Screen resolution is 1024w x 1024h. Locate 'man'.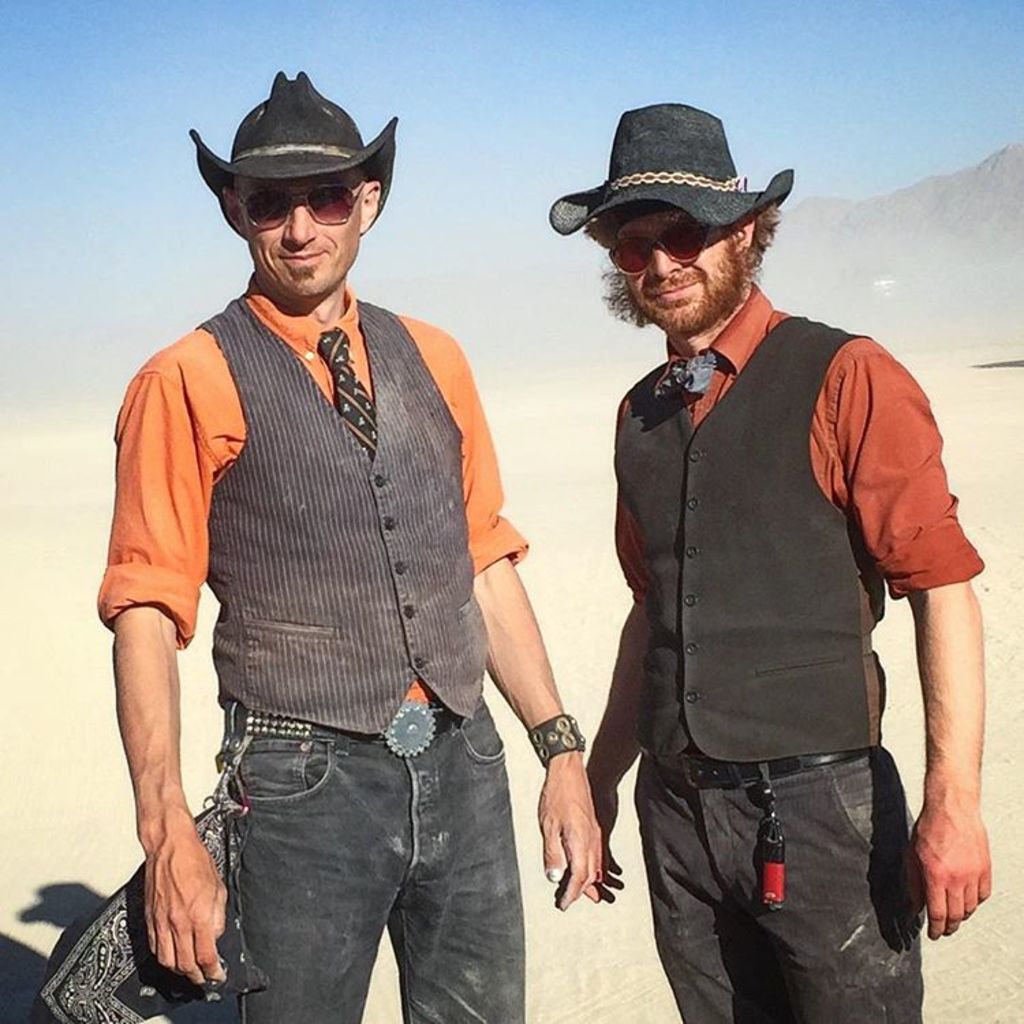
bbox=(91, 61, 603, 1023).
